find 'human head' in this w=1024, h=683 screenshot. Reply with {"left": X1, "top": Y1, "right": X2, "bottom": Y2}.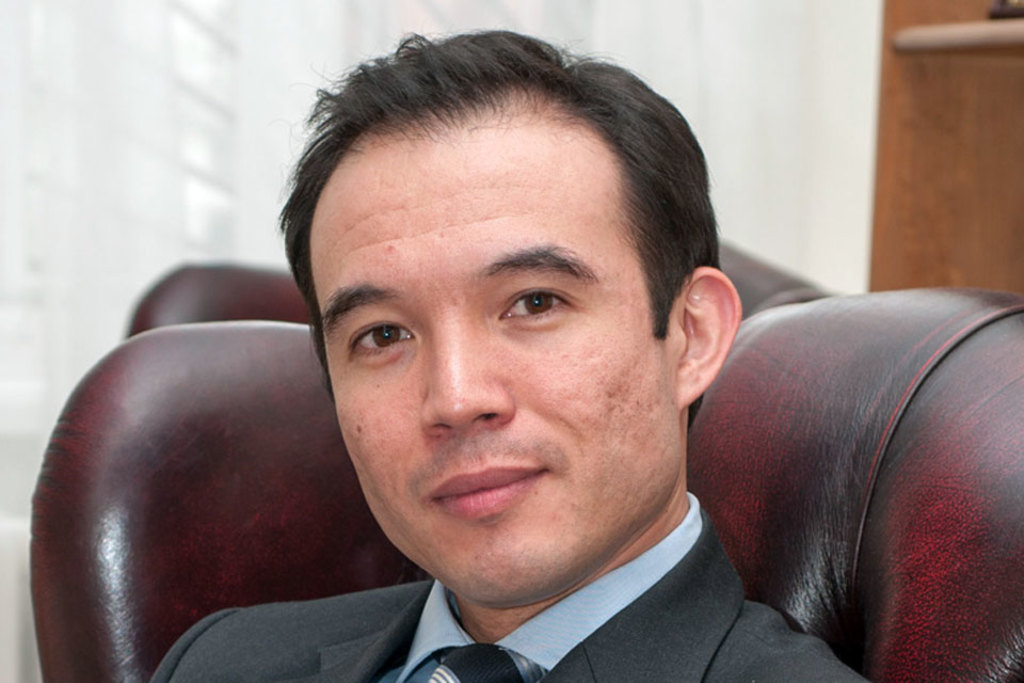
{"left": 291, "top": 45, "right": 697, "bottom": 511}.
